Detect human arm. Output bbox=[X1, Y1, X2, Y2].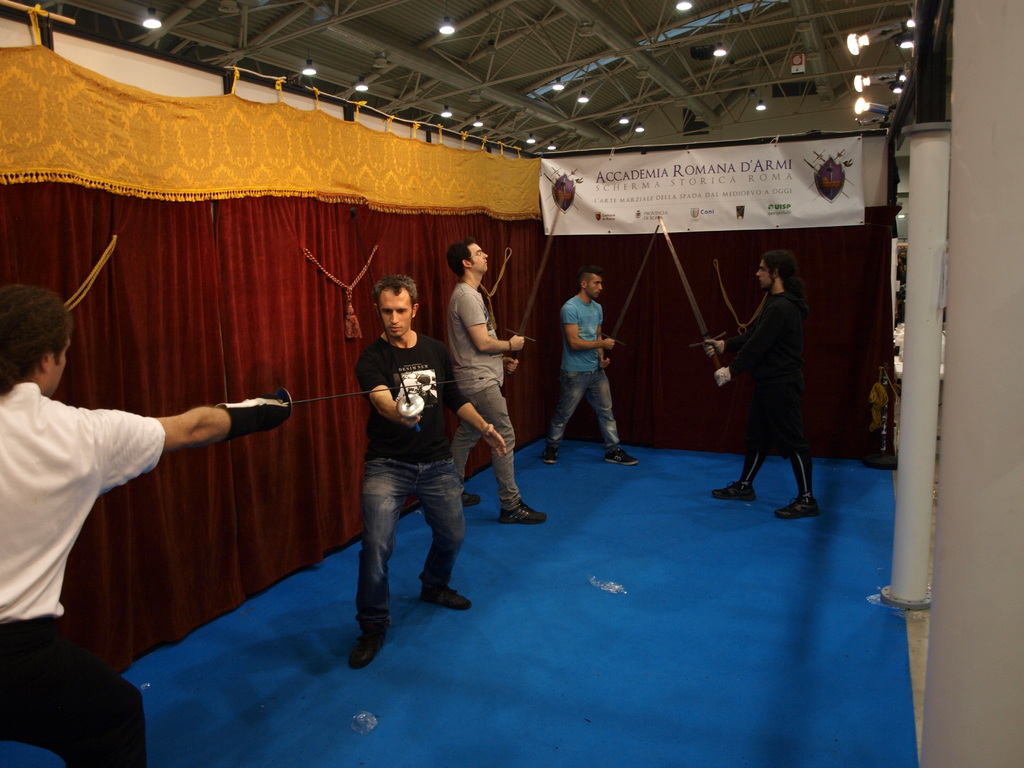
bbox=[703, 292, 782, 353].
